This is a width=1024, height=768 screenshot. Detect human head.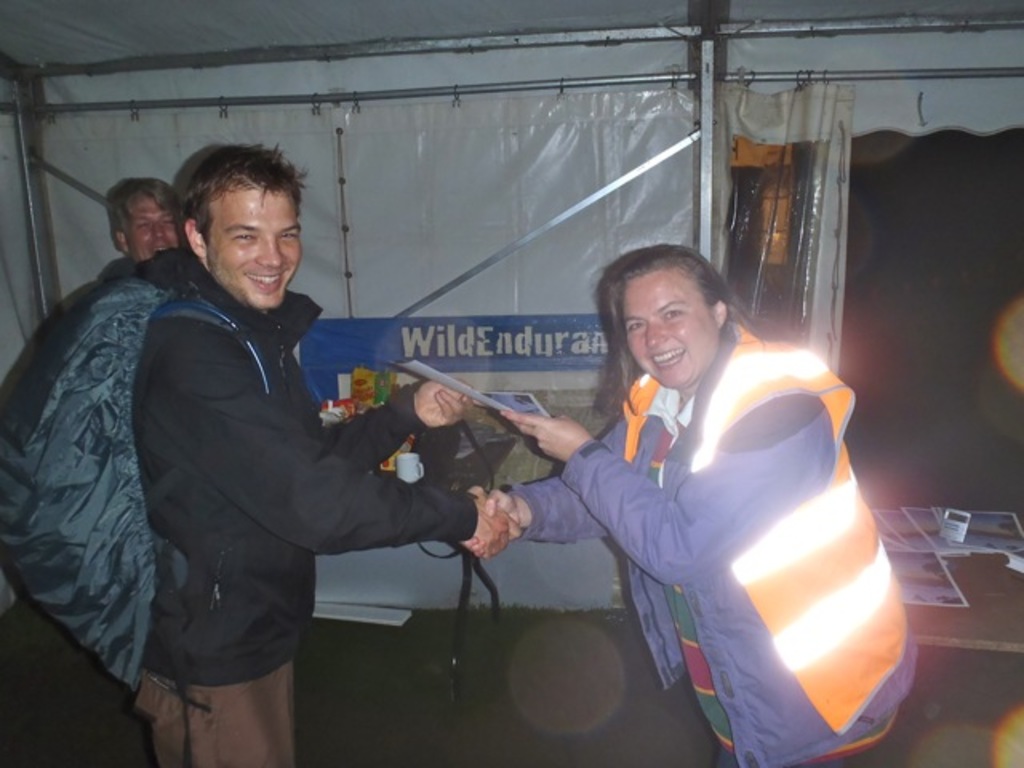
left=158, top=141, right=309, bottom=302.
